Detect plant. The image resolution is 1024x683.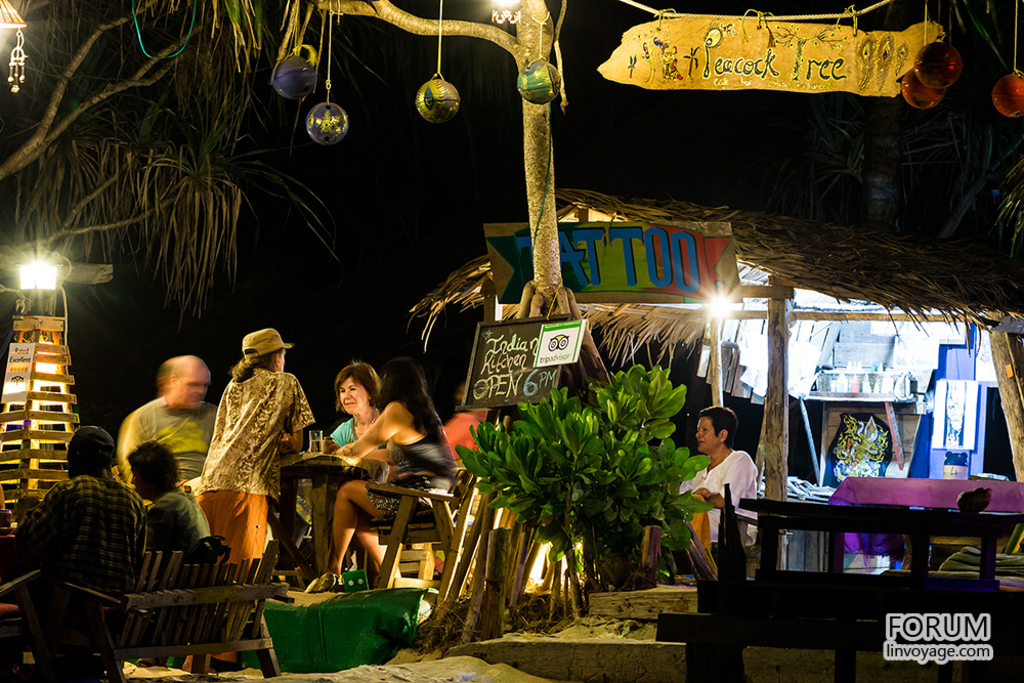
detection(589, 357, 717, 591).
